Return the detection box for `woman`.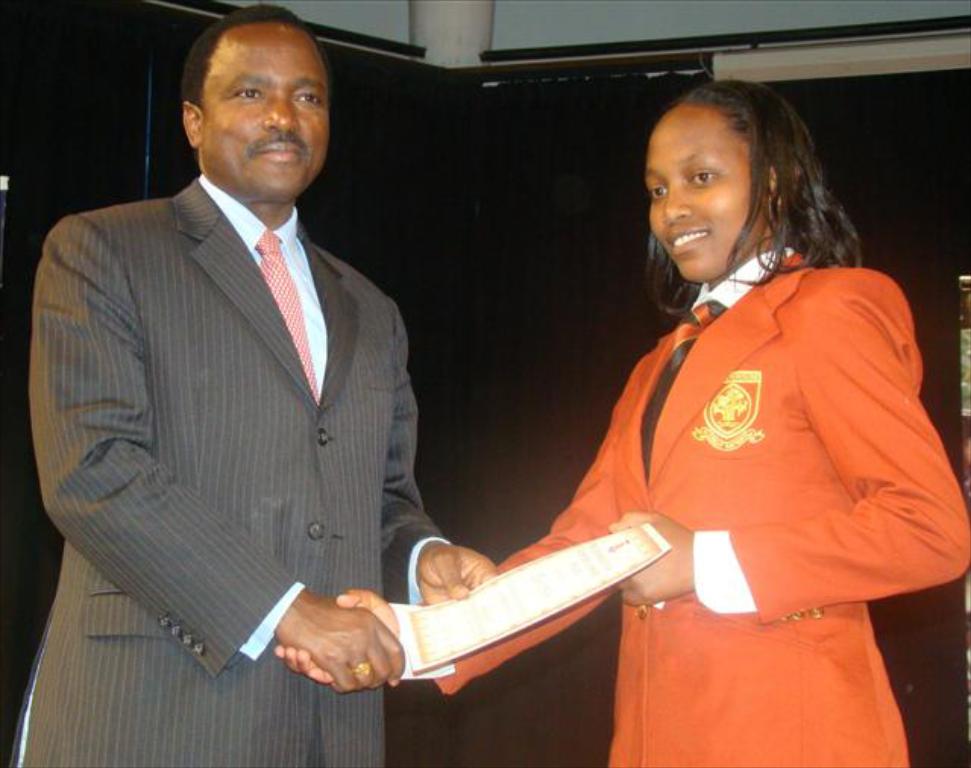
box(473, 46, 924, 747).
